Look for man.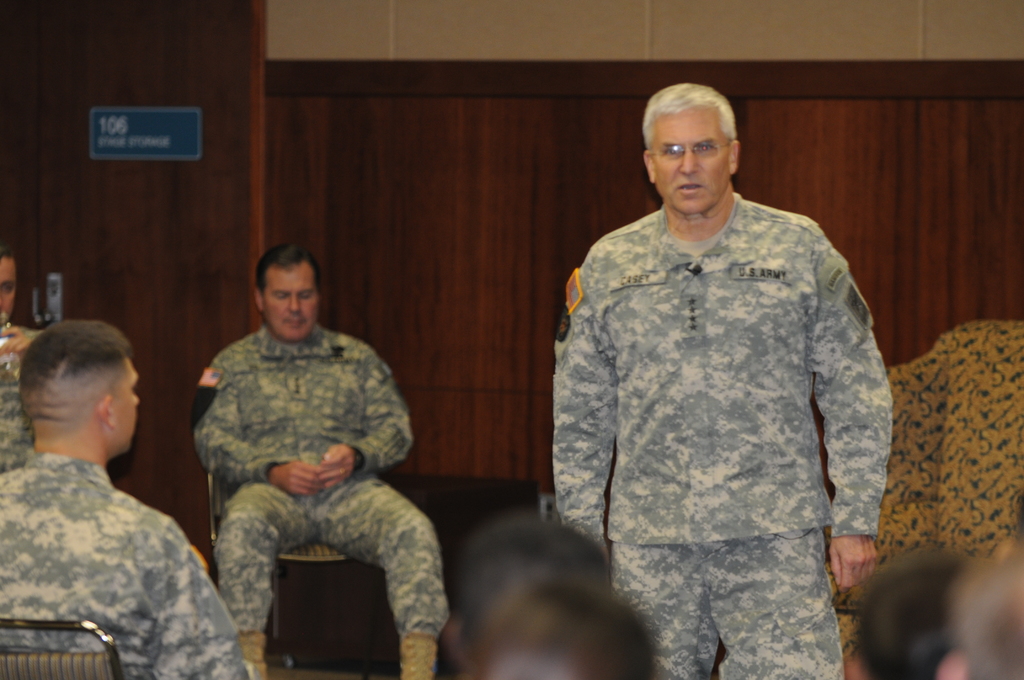
Found: <box>184,247,451,679</box>.
